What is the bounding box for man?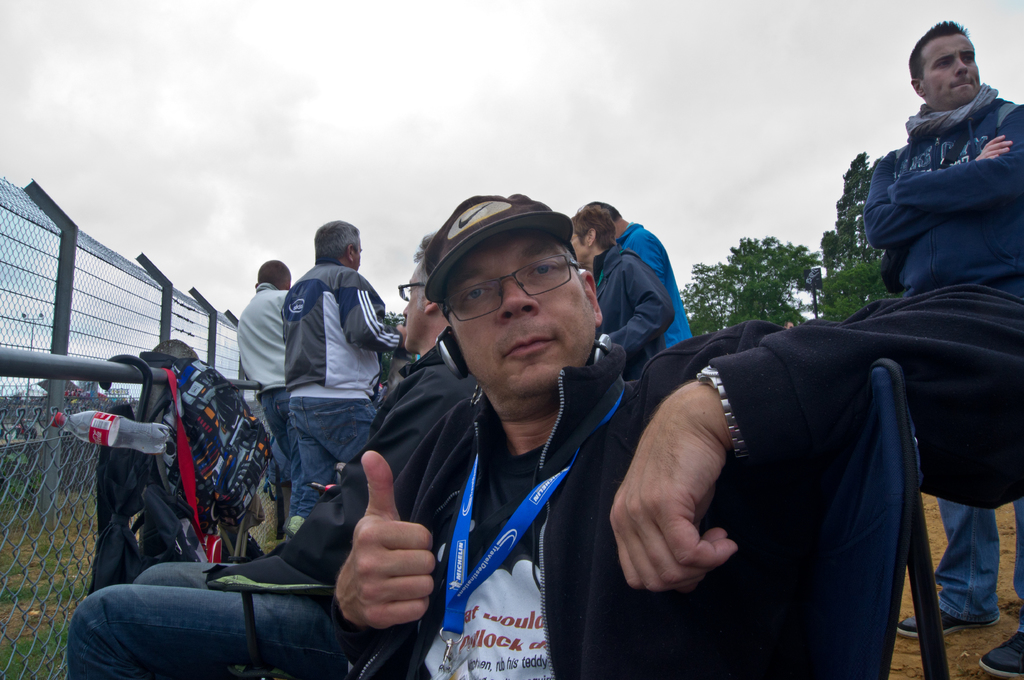
x1=237 y1=261 x2=290 y2=528.
